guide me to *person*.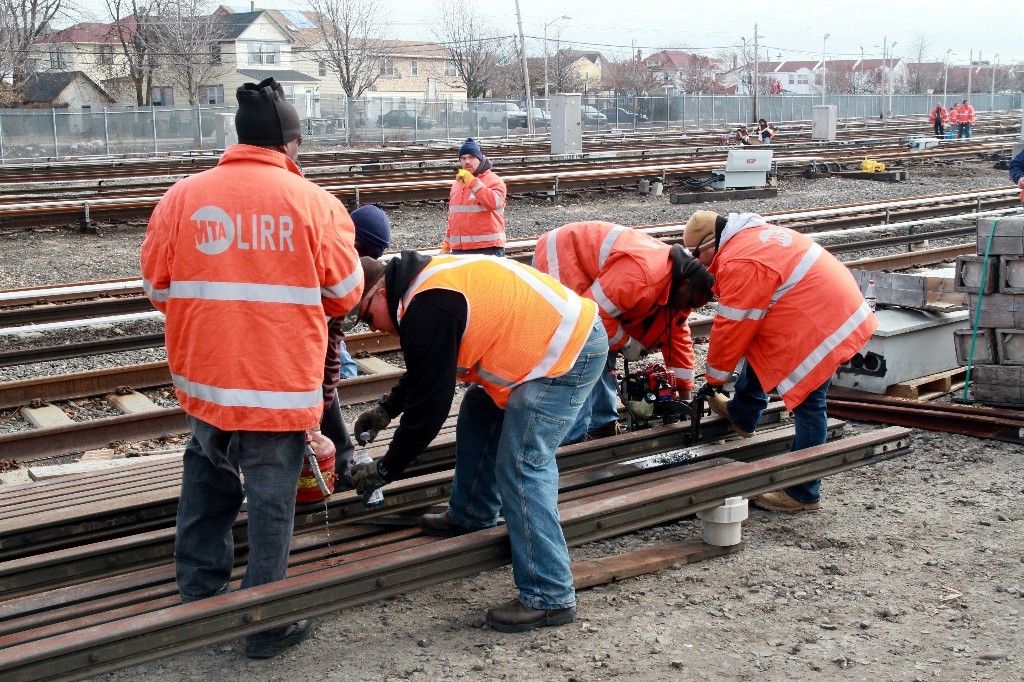
Guidance: {"left": 529, "top": 216, "right": 722, "bottom": 443}.
